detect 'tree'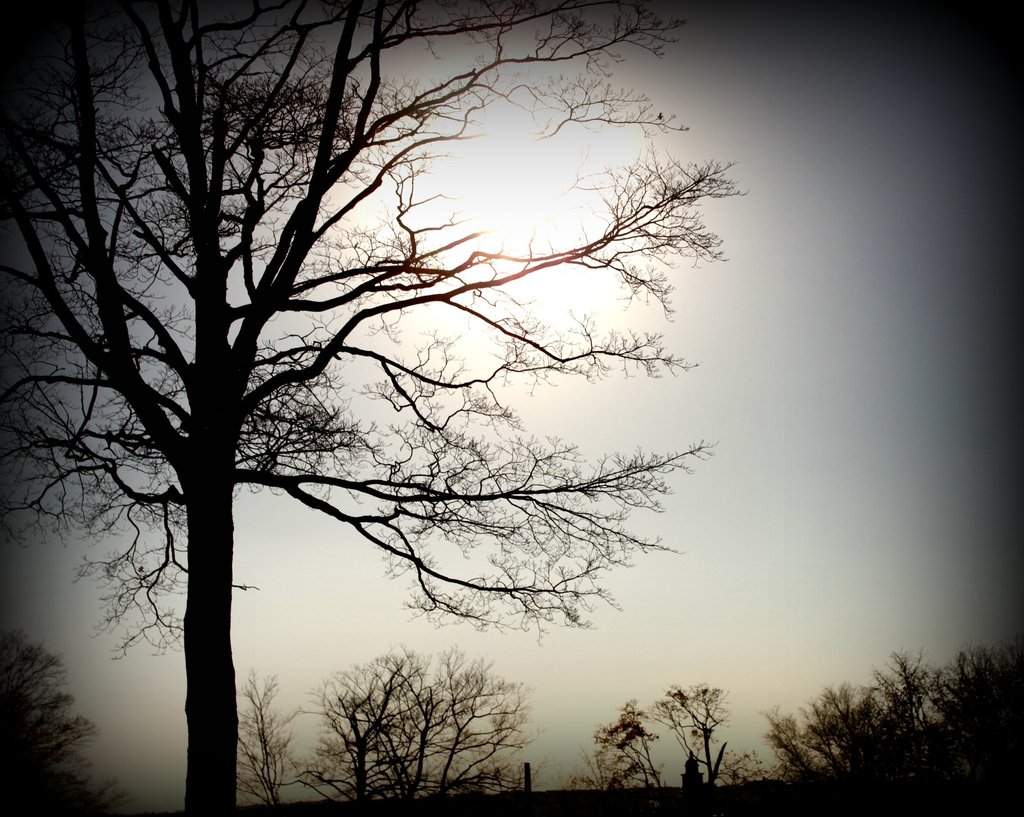
<region>234, 672, 299, 816</region>
